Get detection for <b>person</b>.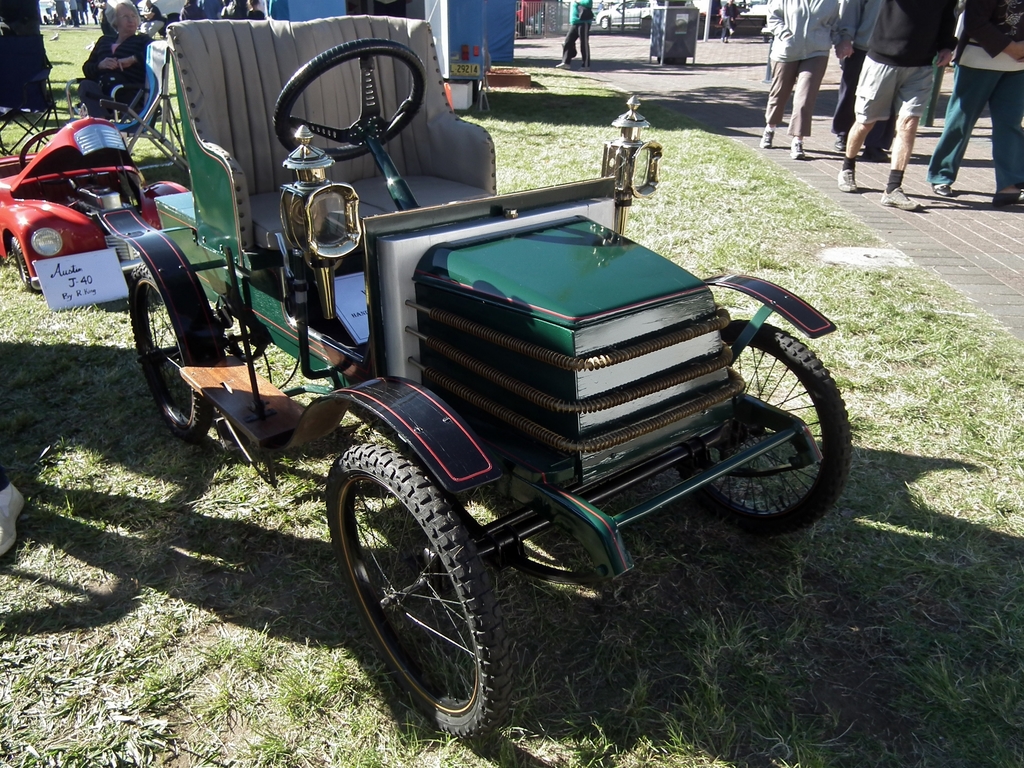
Detection: [557,0,596,76].
